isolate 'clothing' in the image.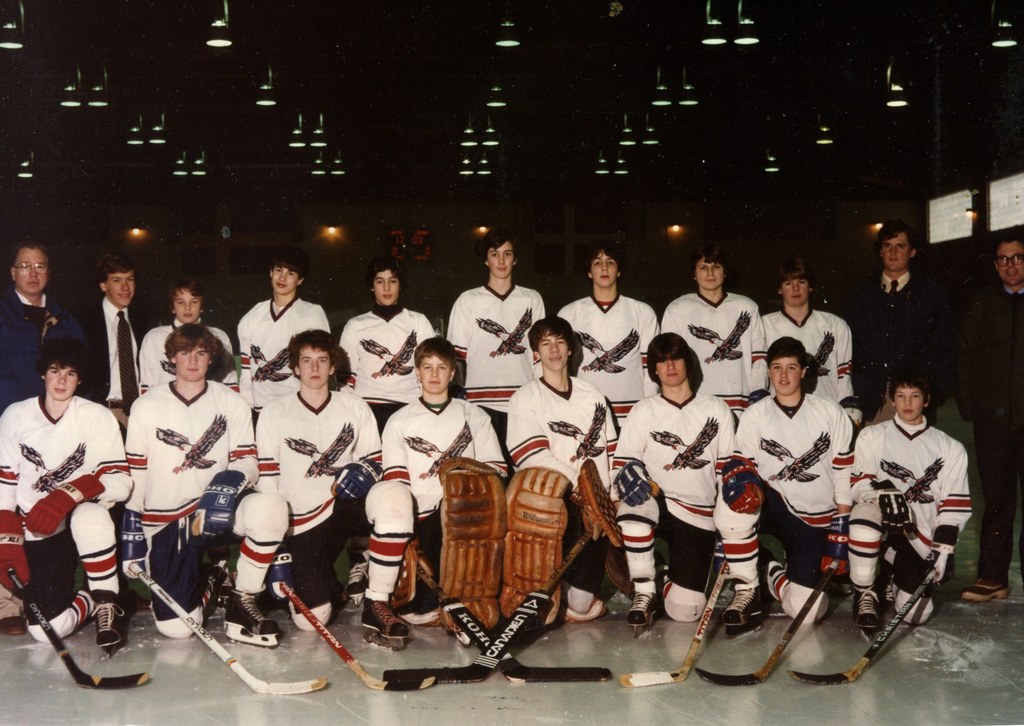
Isolated region: {"left": 454, "top": 275, "right": 544, "bottom": 408}.
